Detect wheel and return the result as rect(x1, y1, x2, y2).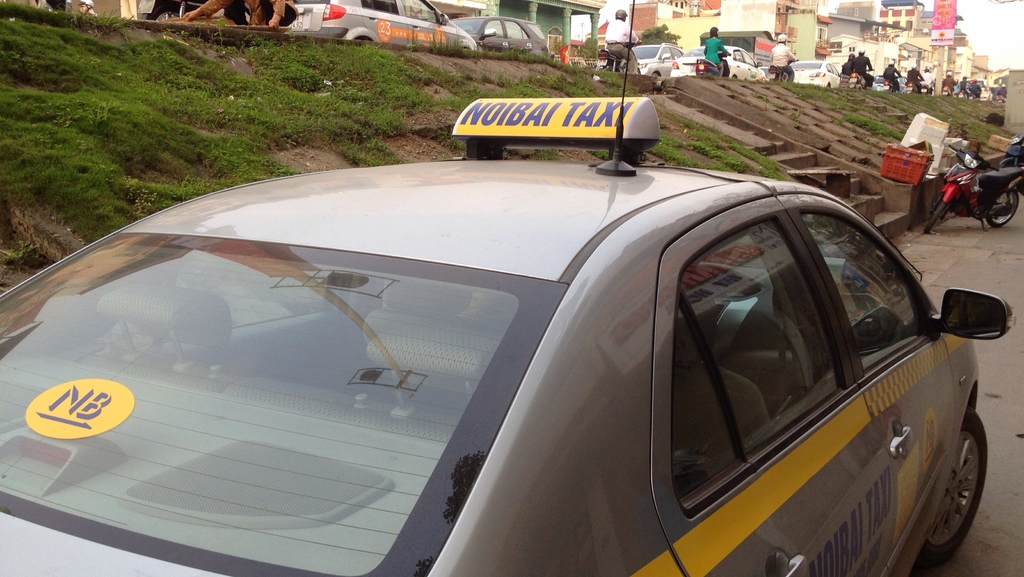
rect(988, 190, 1021, 229).
